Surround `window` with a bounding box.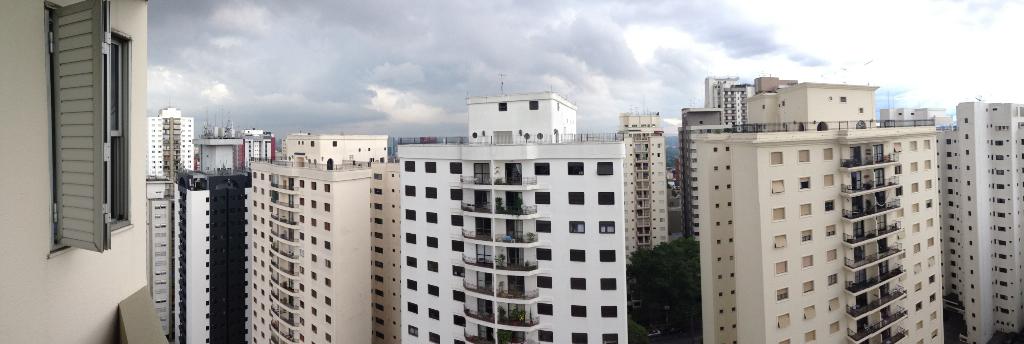
region(525, 95, 543, 109).
